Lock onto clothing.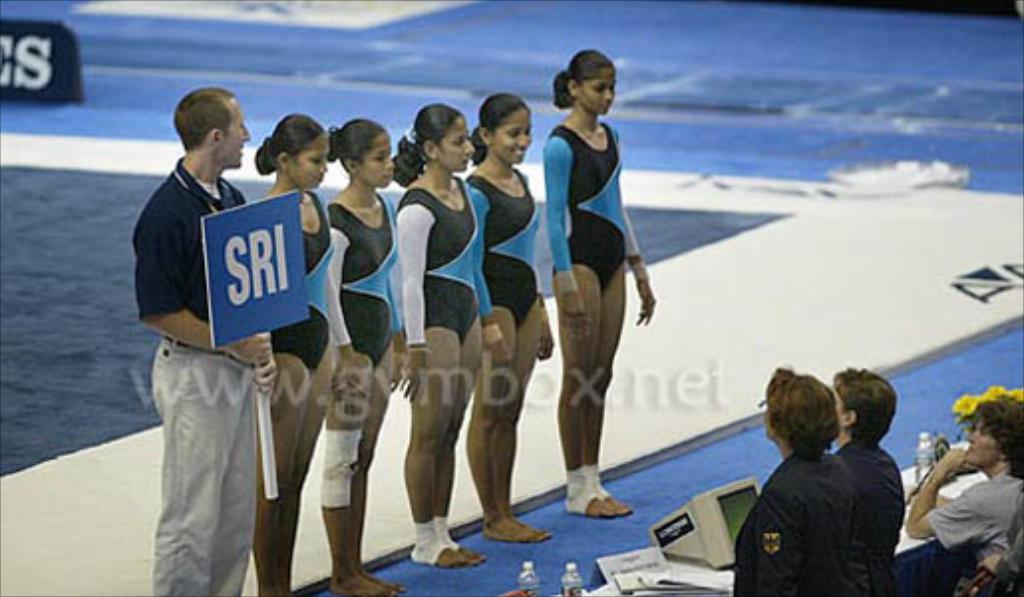
Locked: region(547, 131, 646, 298).
